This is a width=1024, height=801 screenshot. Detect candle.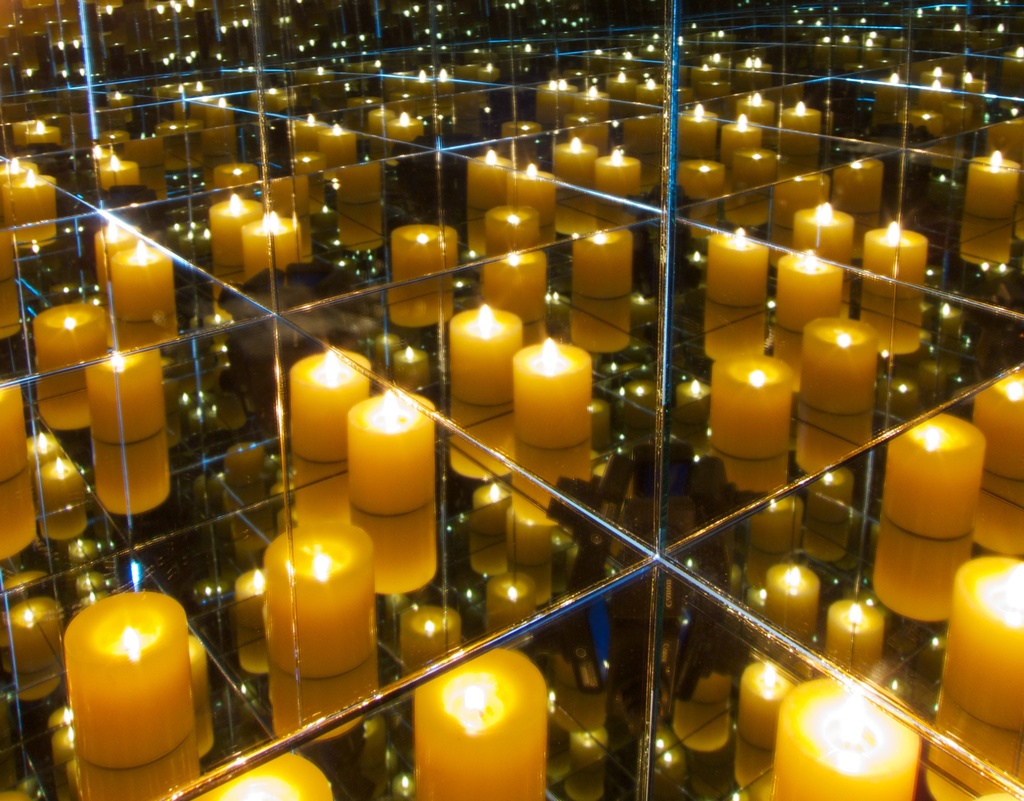
774:99:819:152.
